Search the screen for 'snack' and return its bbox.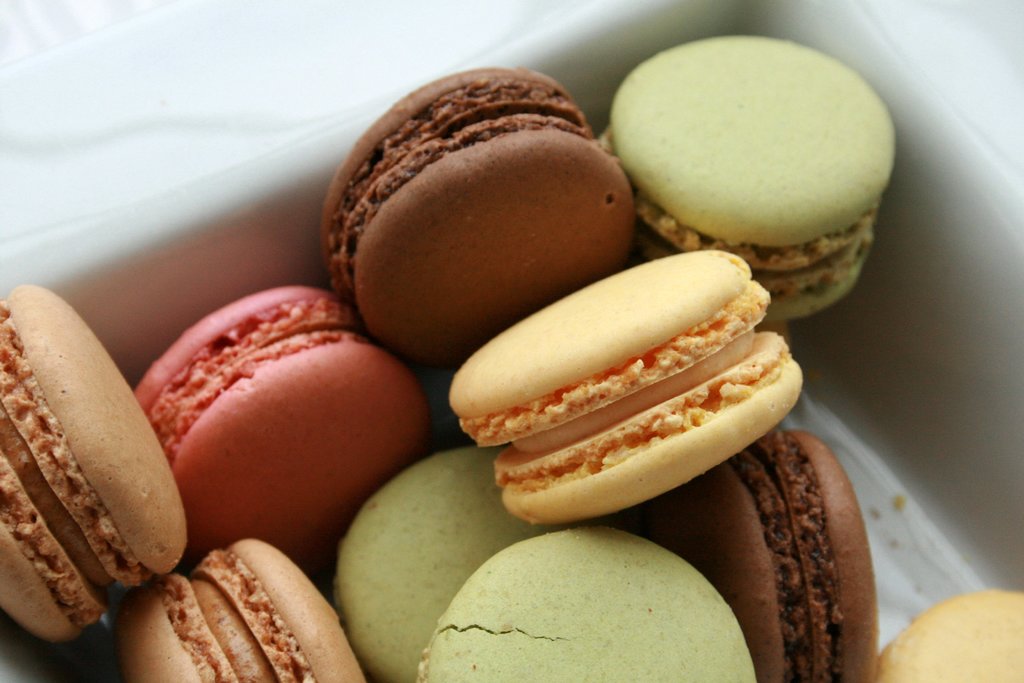
Found: {"left": 641, "top": 425, "right": 886, "bottom": 682}.
